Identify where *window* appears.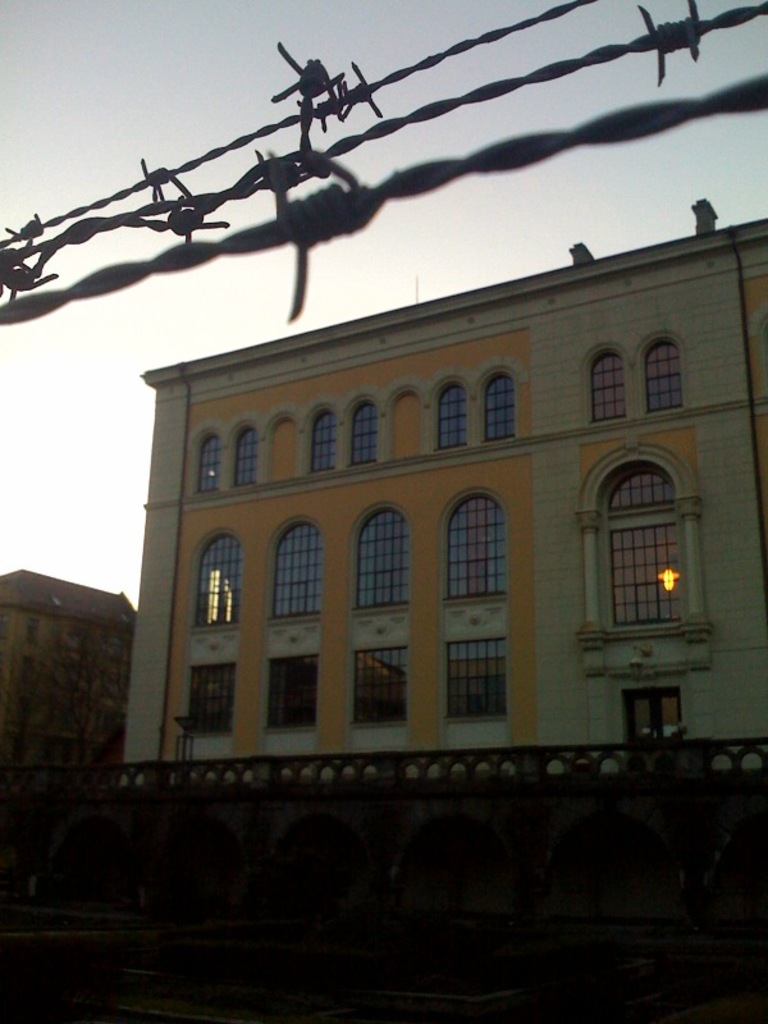
Appears at Rect(197, 433, 224, 493).
